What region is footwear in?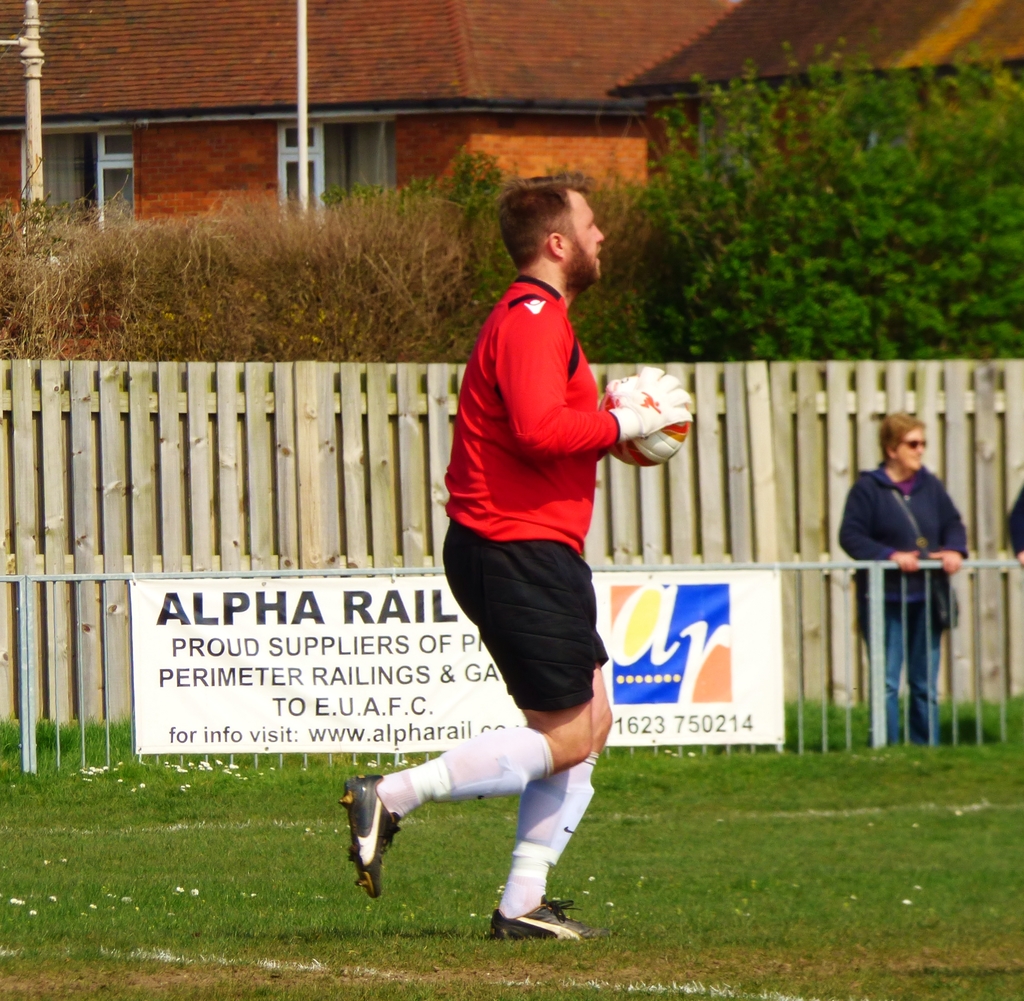
329,773,403,901.
